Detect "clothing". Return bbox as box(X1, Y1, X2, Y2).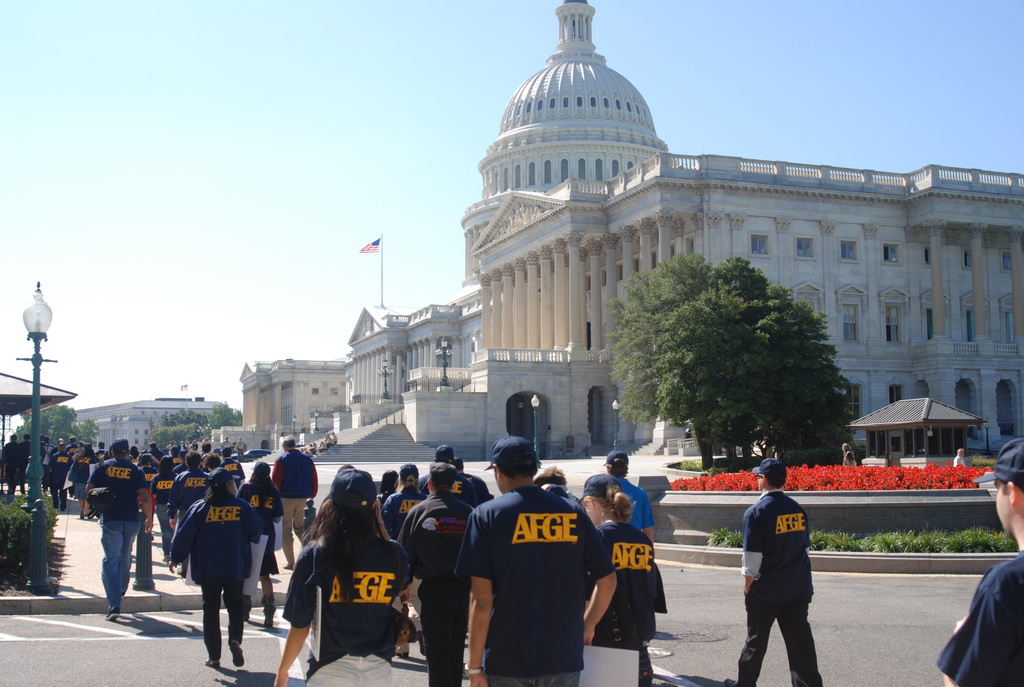
box(376, 477, 428, 532).
